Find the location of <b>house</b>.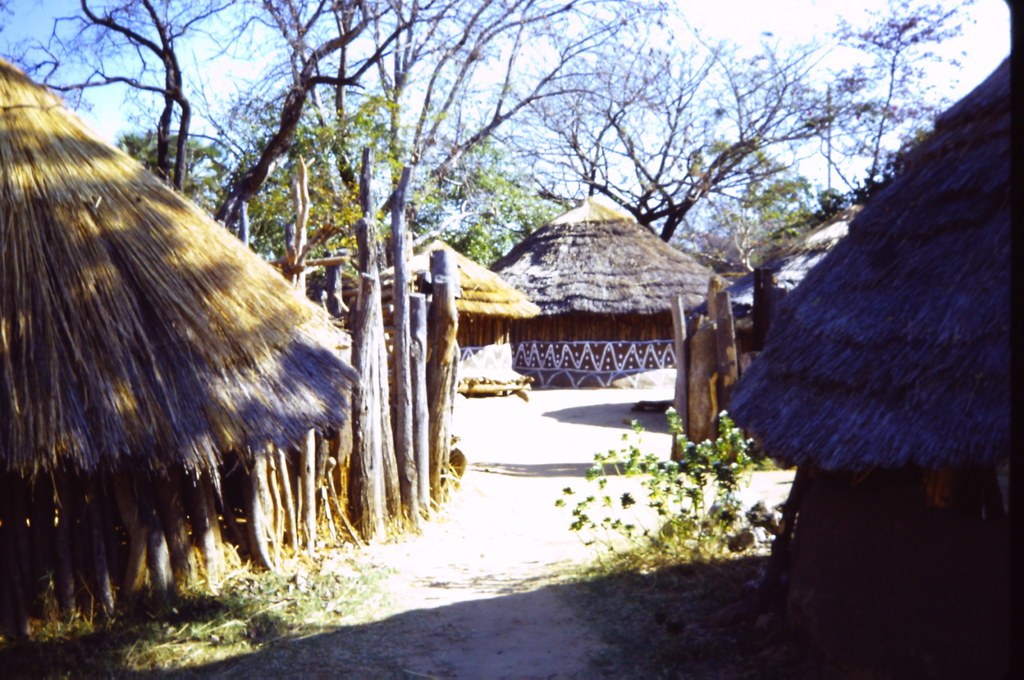
Location: box=[689, 201, 855, 471].
